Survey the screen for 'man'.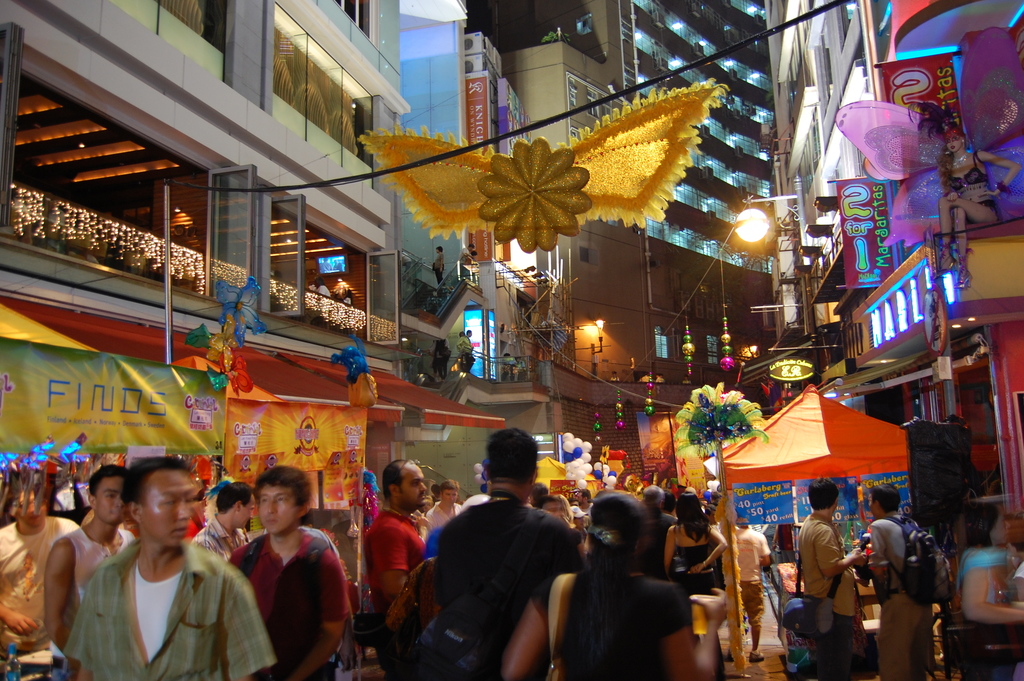
Survey found: [38, 477, 152, 660].
